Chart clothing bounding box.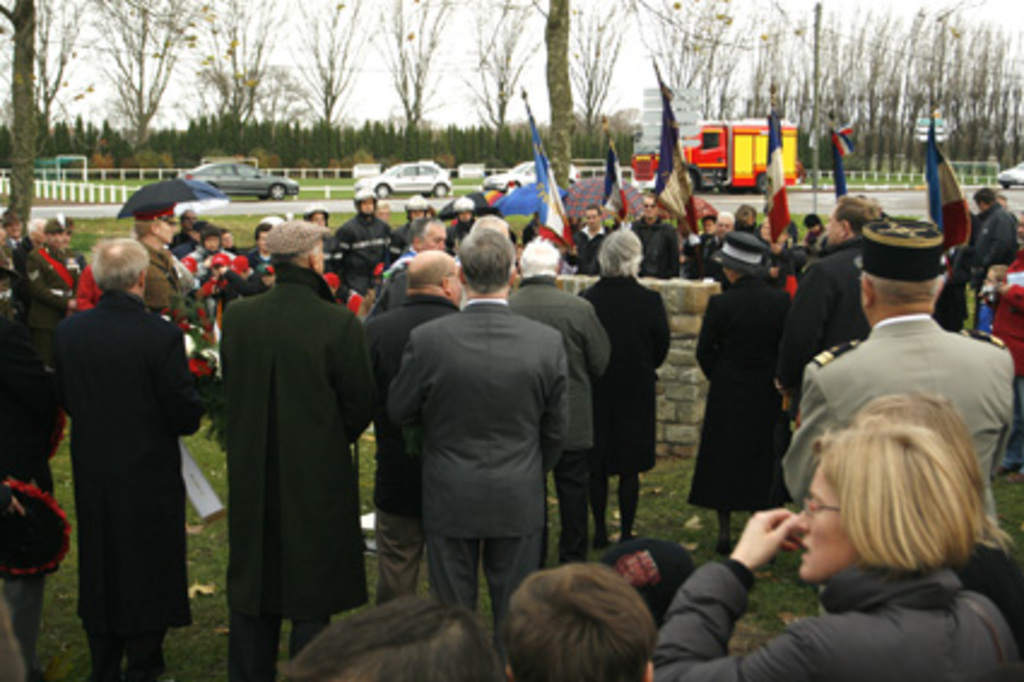
Charted: {"left": 5, "top": 219, "right": 29, "bottom": 267}.
